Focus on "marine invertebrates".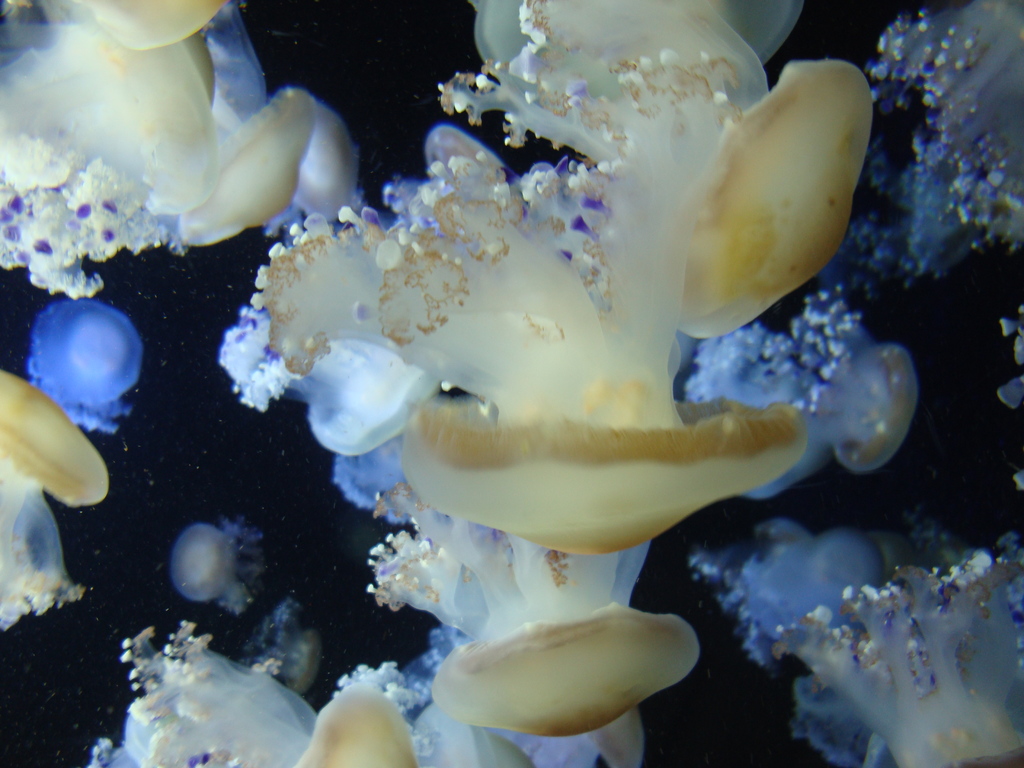
Focused at rect(265, 125, 844, 569).
